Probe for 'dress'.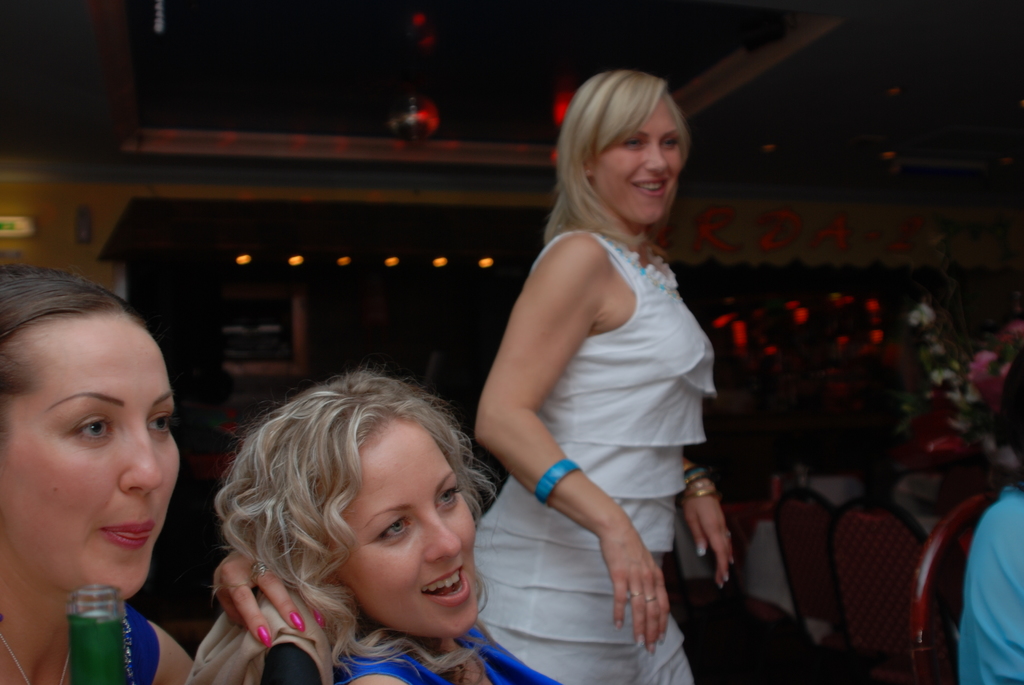
Probe result: {"left": 472, "top": 232, "right": 717, "bottom": 684}.
